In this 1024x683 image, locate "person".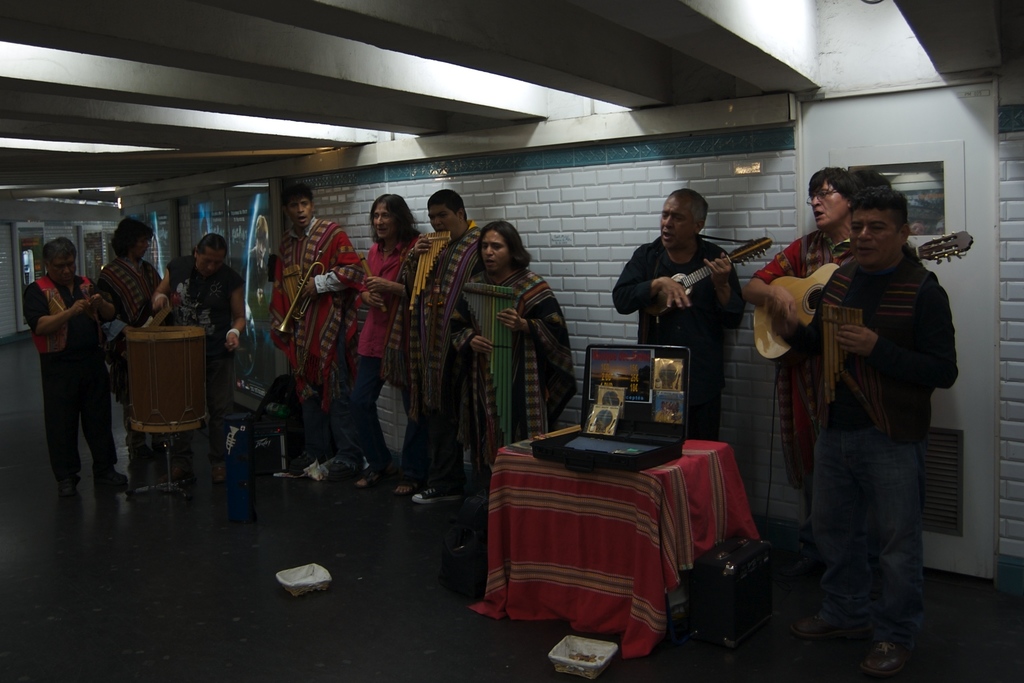
Bounding box: crop(401, 188, 487, 503).
